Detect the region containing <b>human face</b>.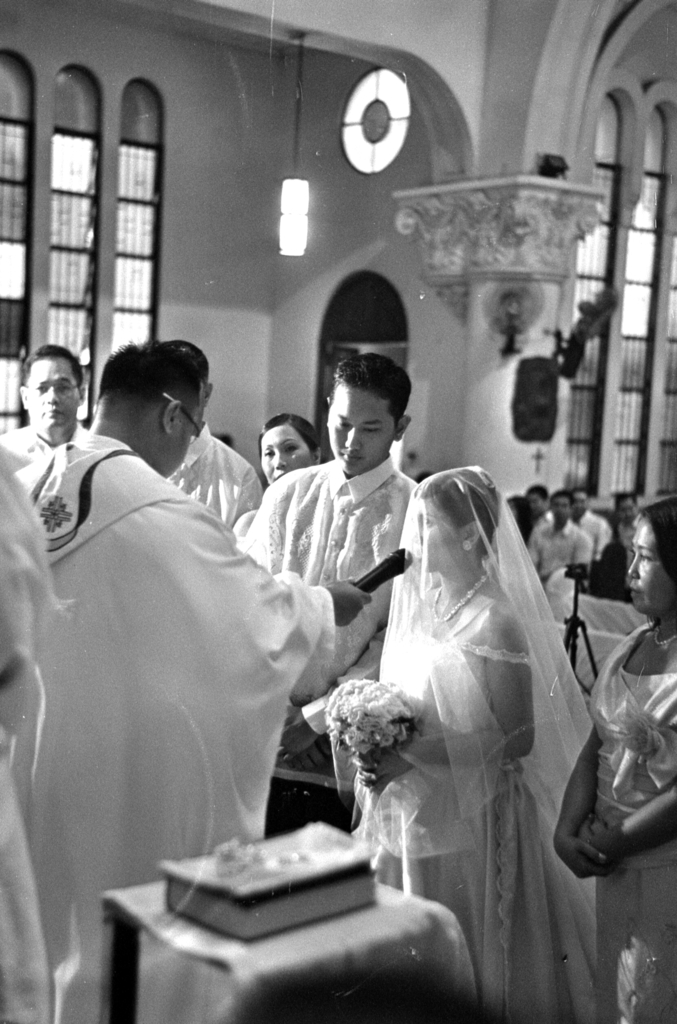
select_region(548, 495, 578, 522).
